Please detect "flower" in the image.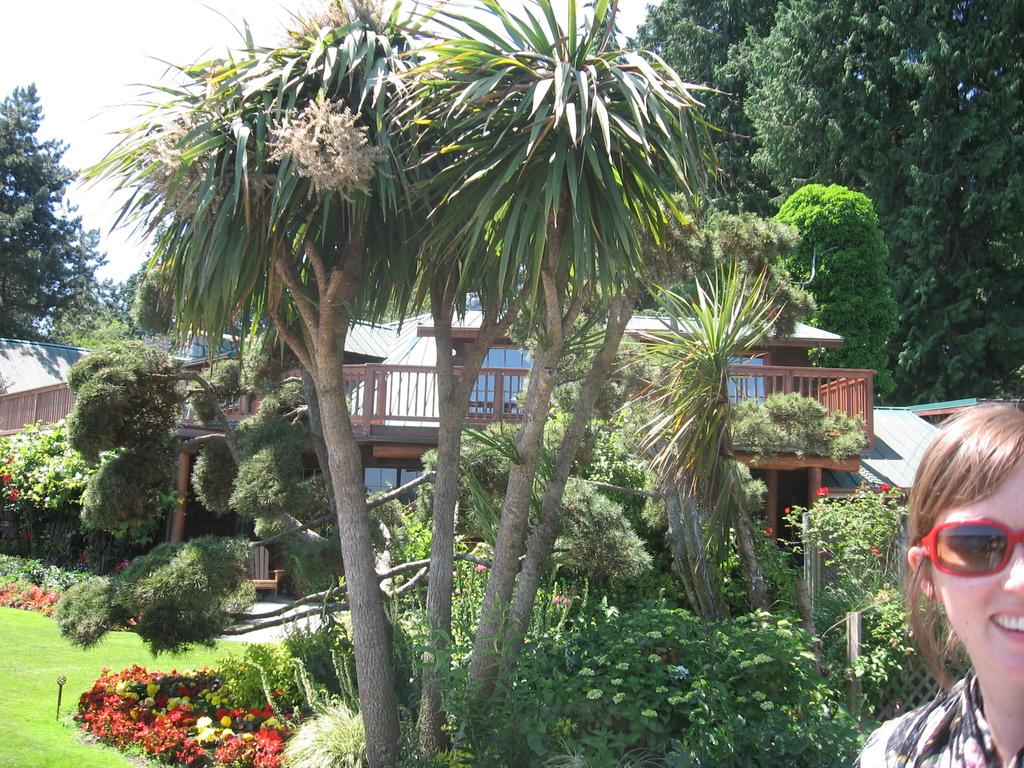
(9, 484, 18, 502).
